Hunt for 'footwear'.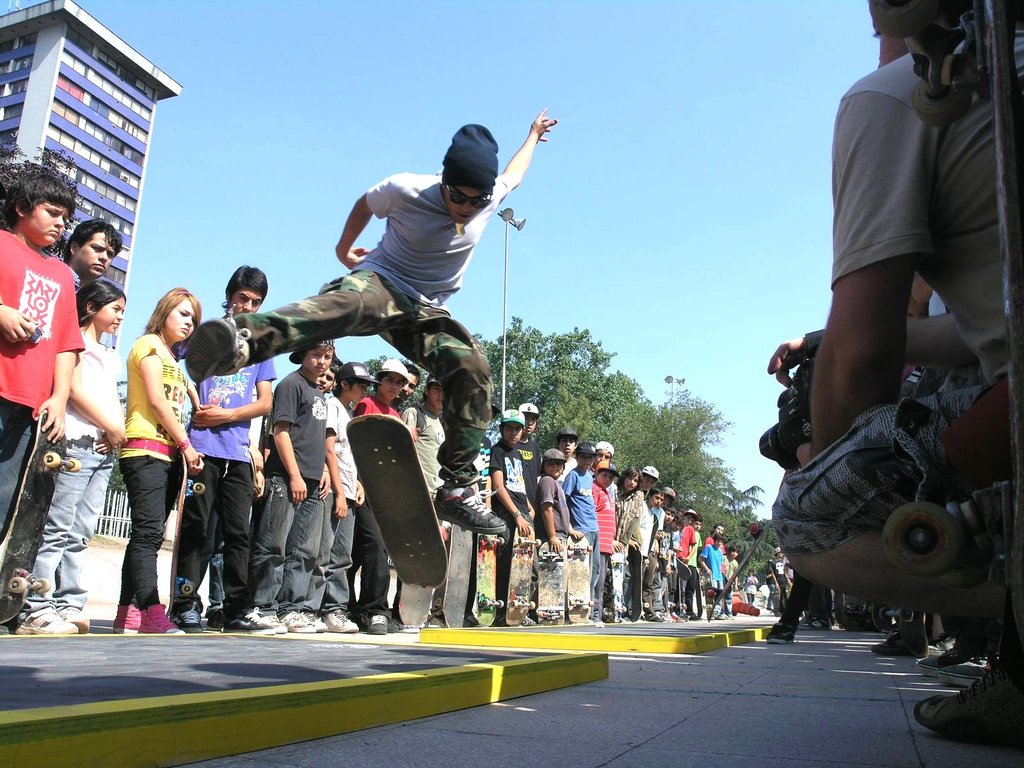
Hunted down at {"left": 672, "top": 613, "right": 675, "bottom": 620}.
